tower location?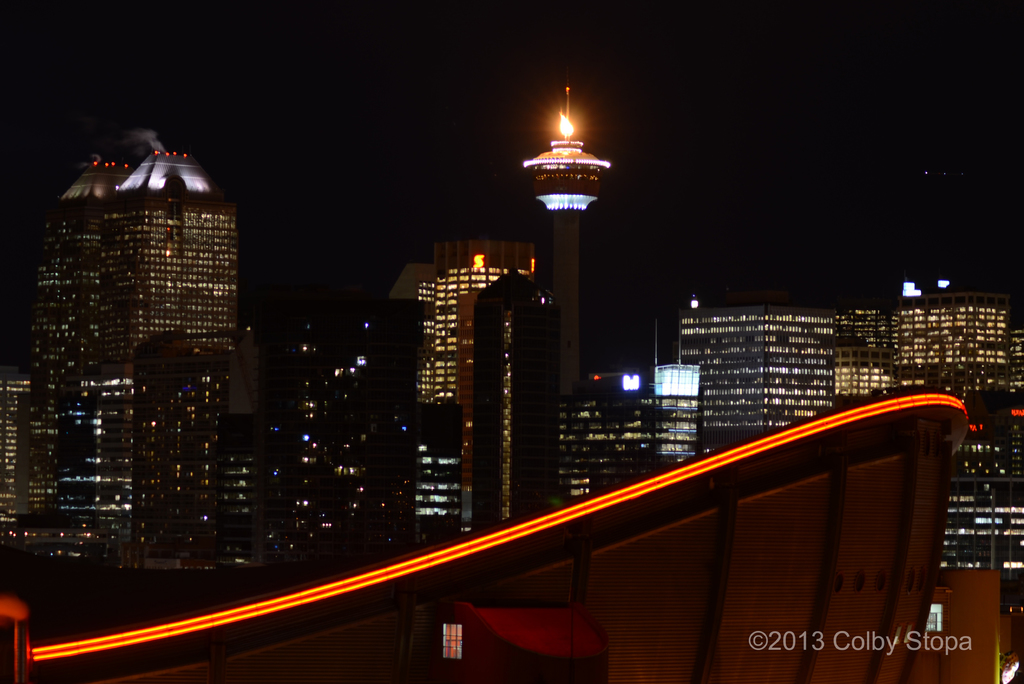
bbox=[104, 148, 239, 365]
